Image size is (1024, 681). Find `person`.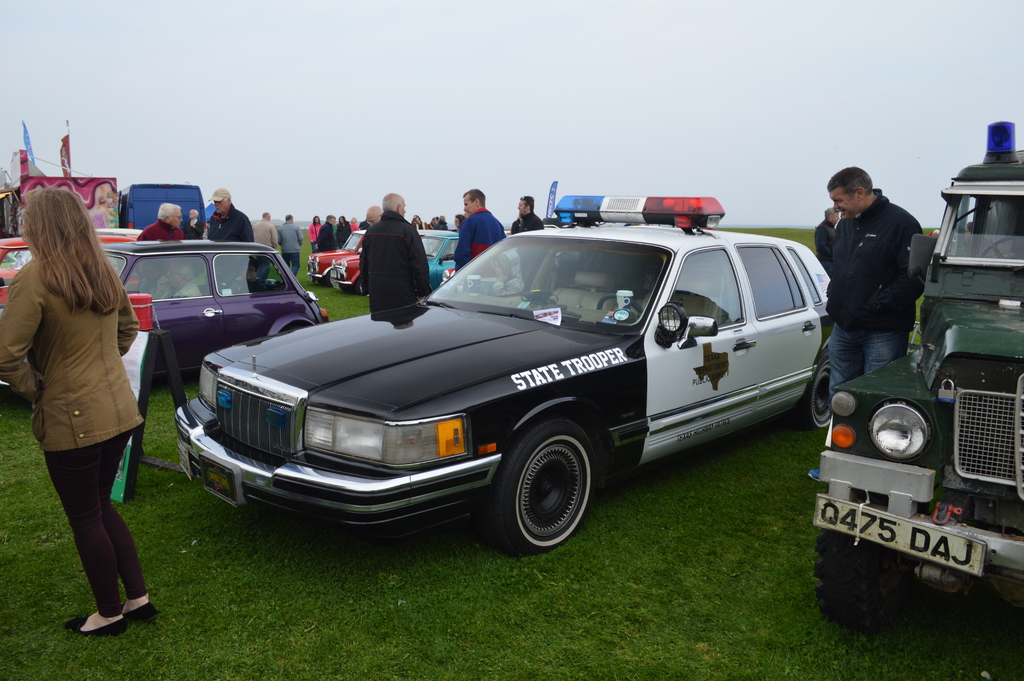
[left=0, top=184, right=161, bottom=641].
